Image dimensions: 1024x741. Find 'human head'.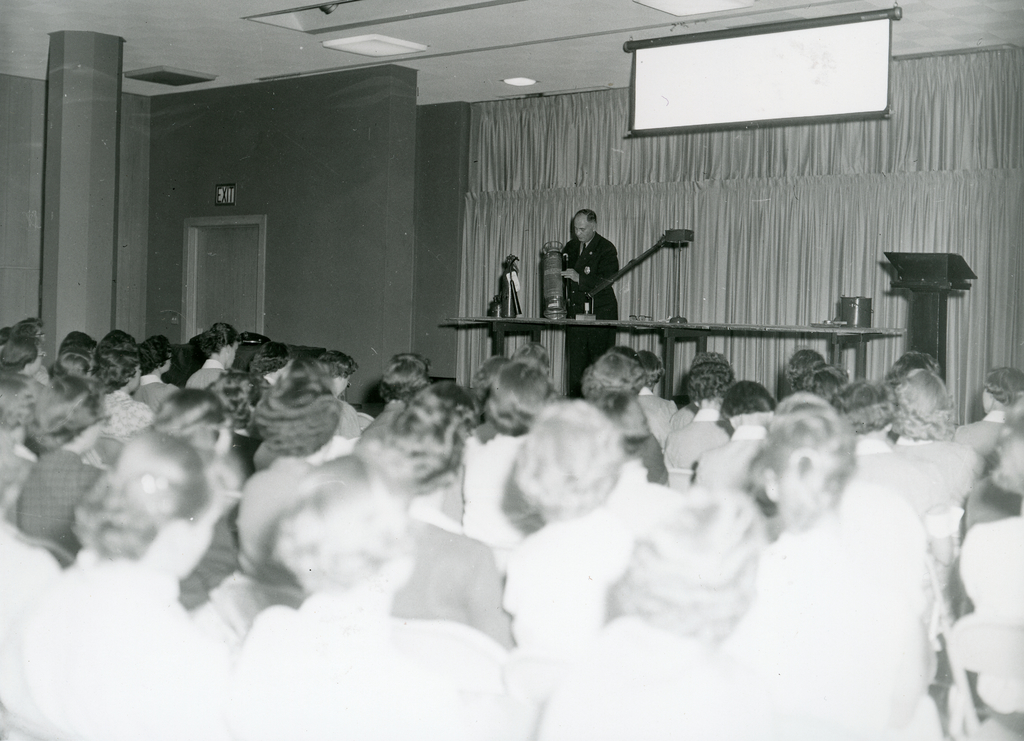
region(717, 372, 780, 434).
